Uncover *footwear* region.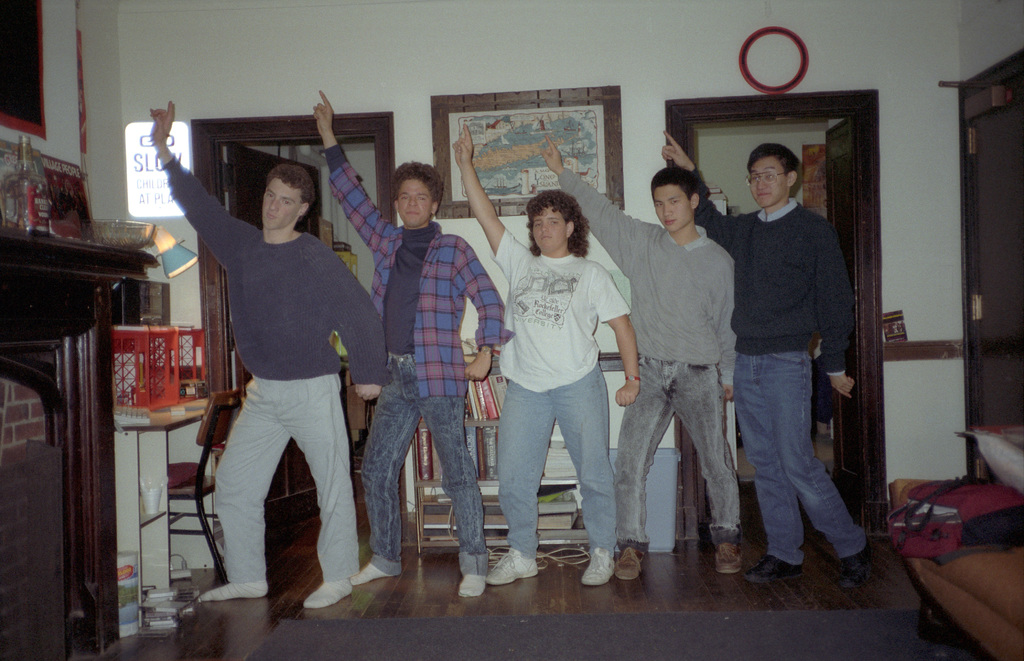
Uncovered: l=614, t=547, r=646, b=580.
